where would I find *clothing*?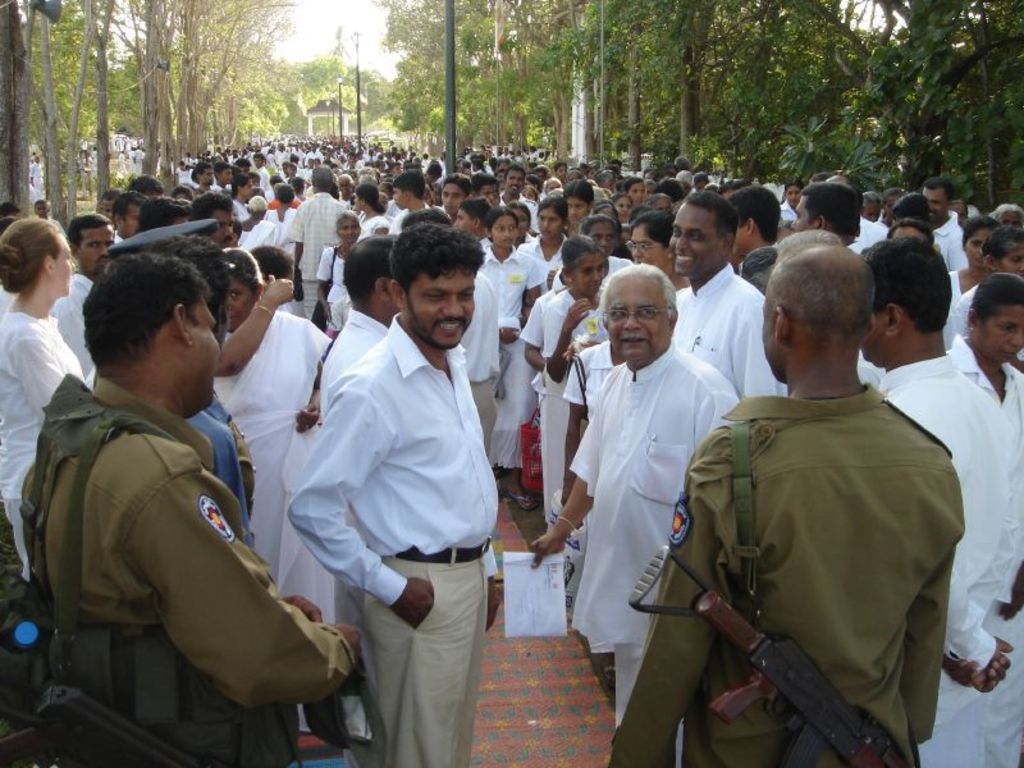
At pyautogui.locateOnScreen(274, 302, 394, 681).
